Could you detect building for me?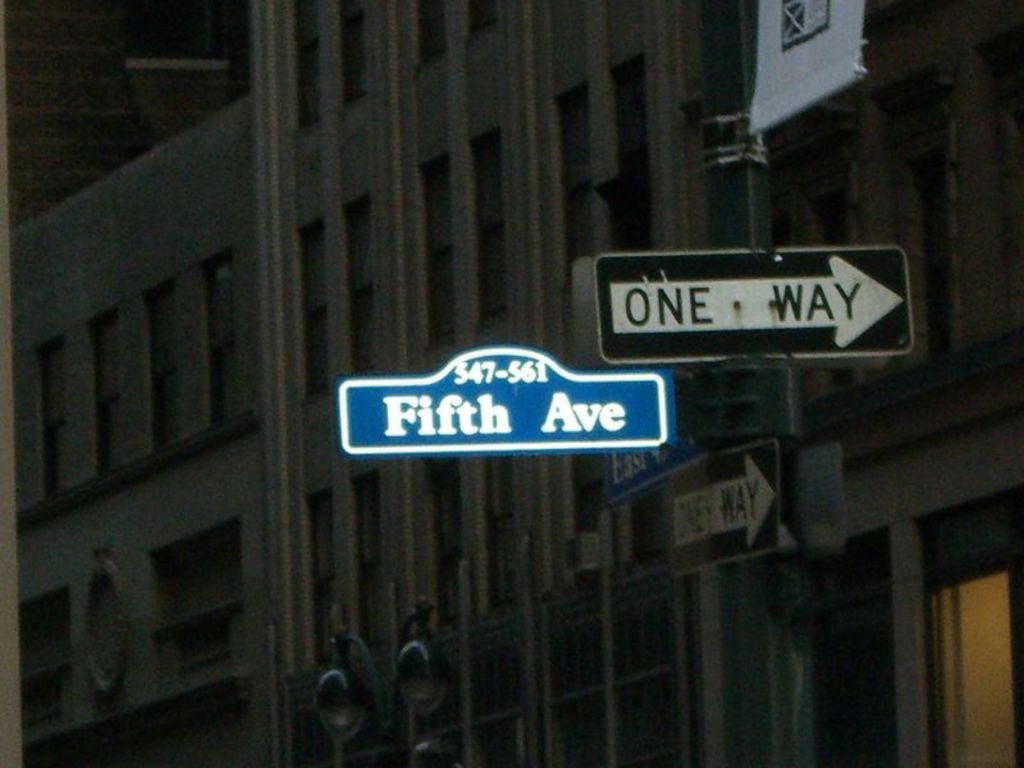
Detection result: <bbox>0, 0, 1023, 767</bbox>.
